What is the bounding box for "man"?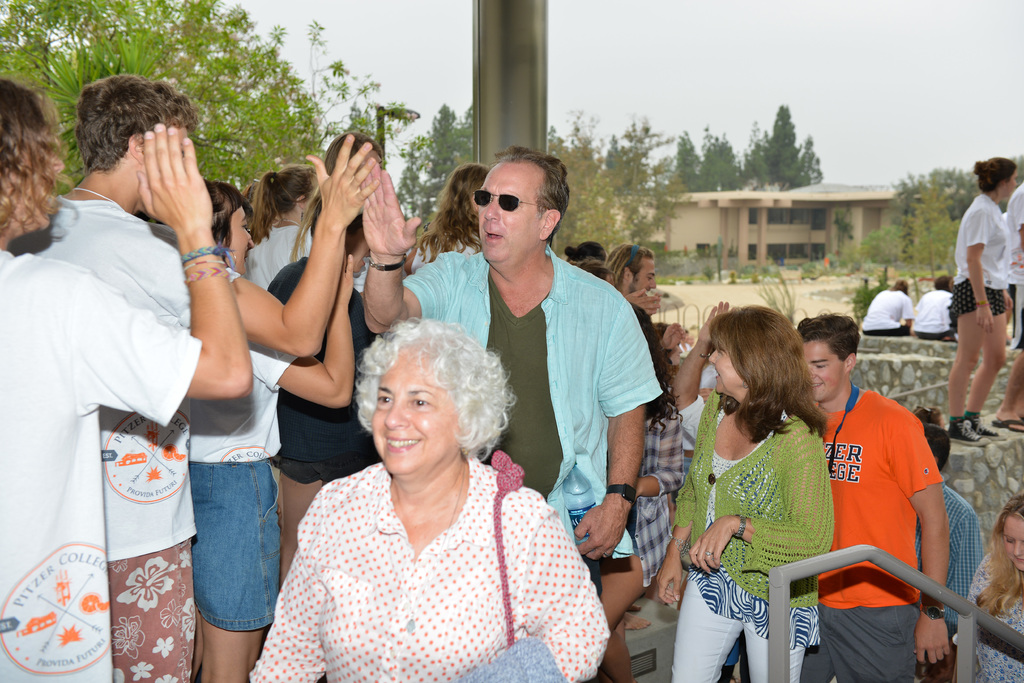
[x1=913, y1=424, x2=984, y2=615].
